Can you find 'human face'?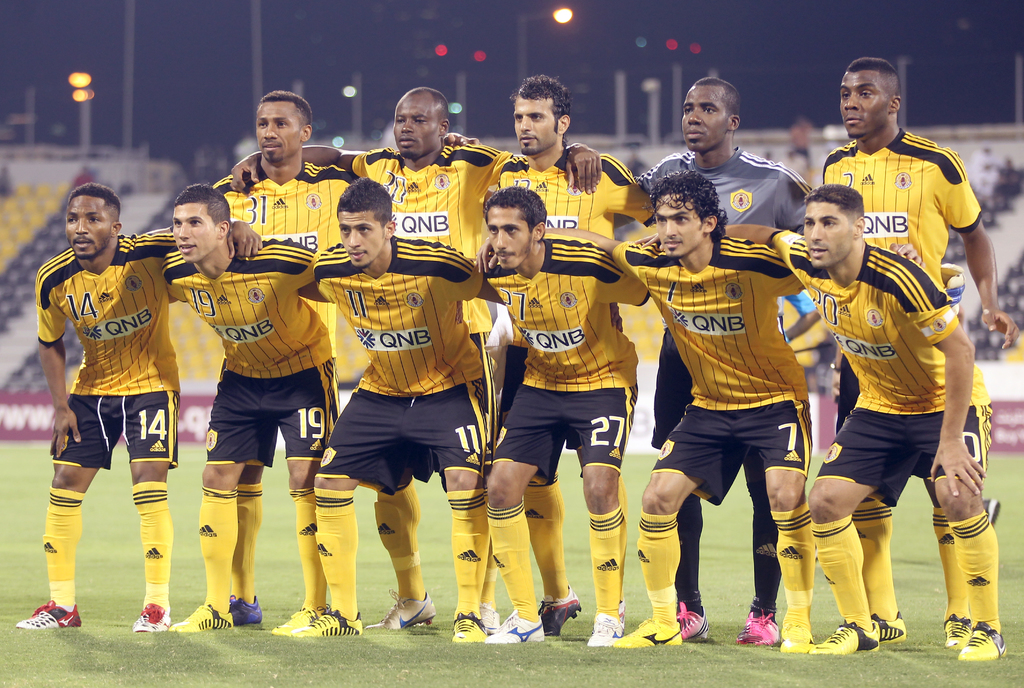
Yes, bounding box: l=841, t=73, r=888, b=138.
